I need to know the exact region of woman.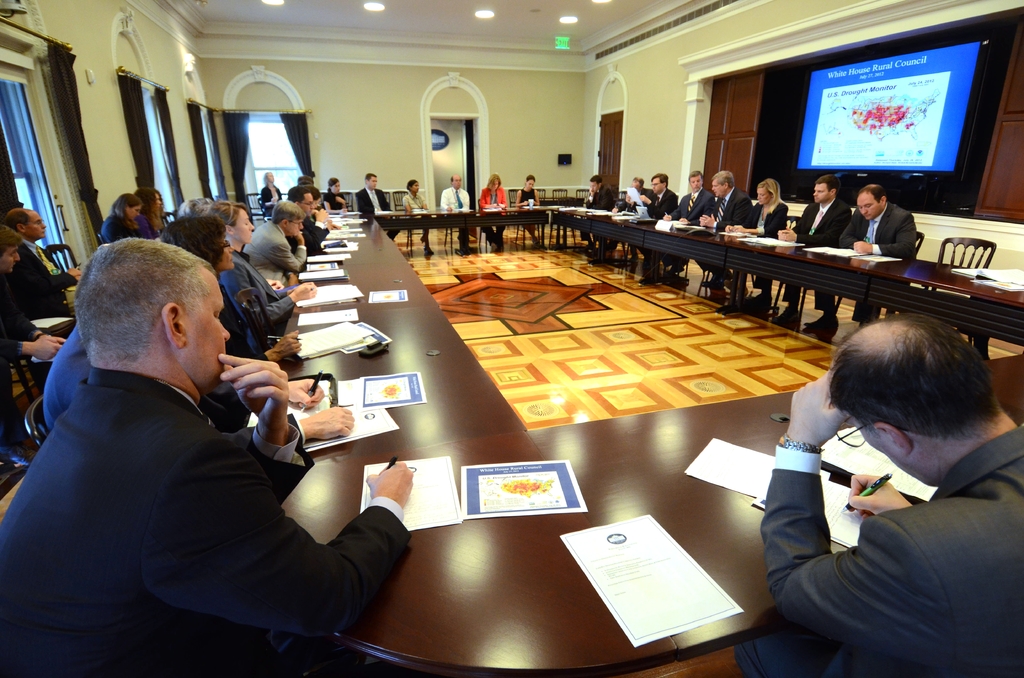
Region: BBox(727, 181, 788, 295).
